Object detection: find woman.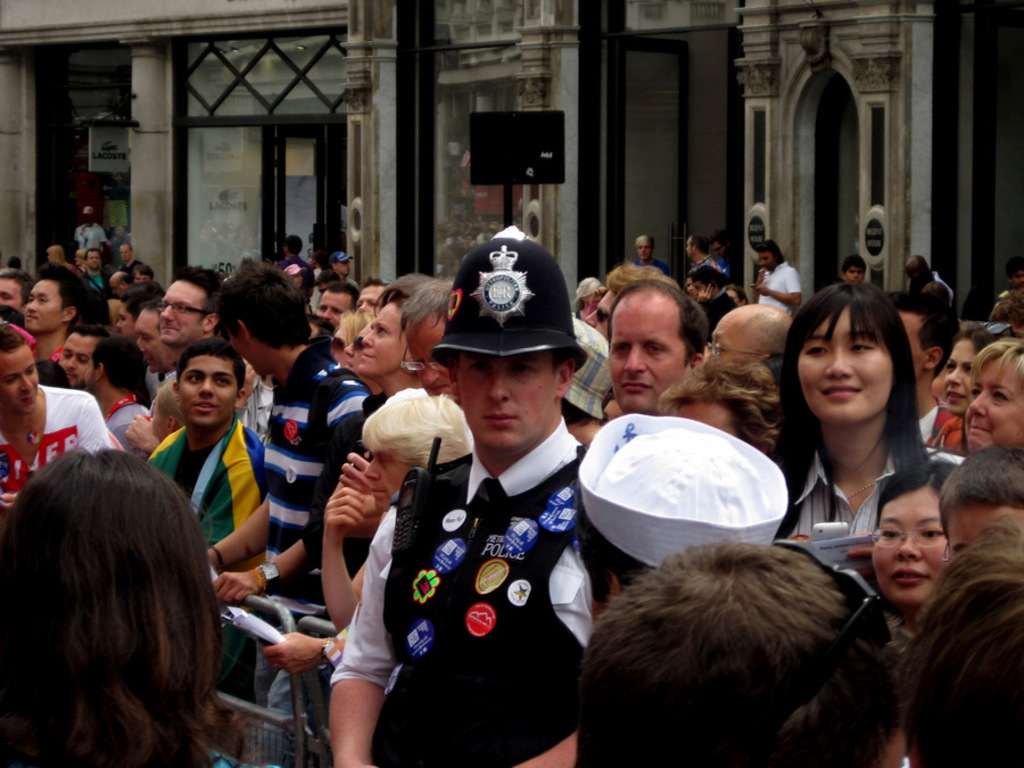
locate(862, 459, 965, 668).
